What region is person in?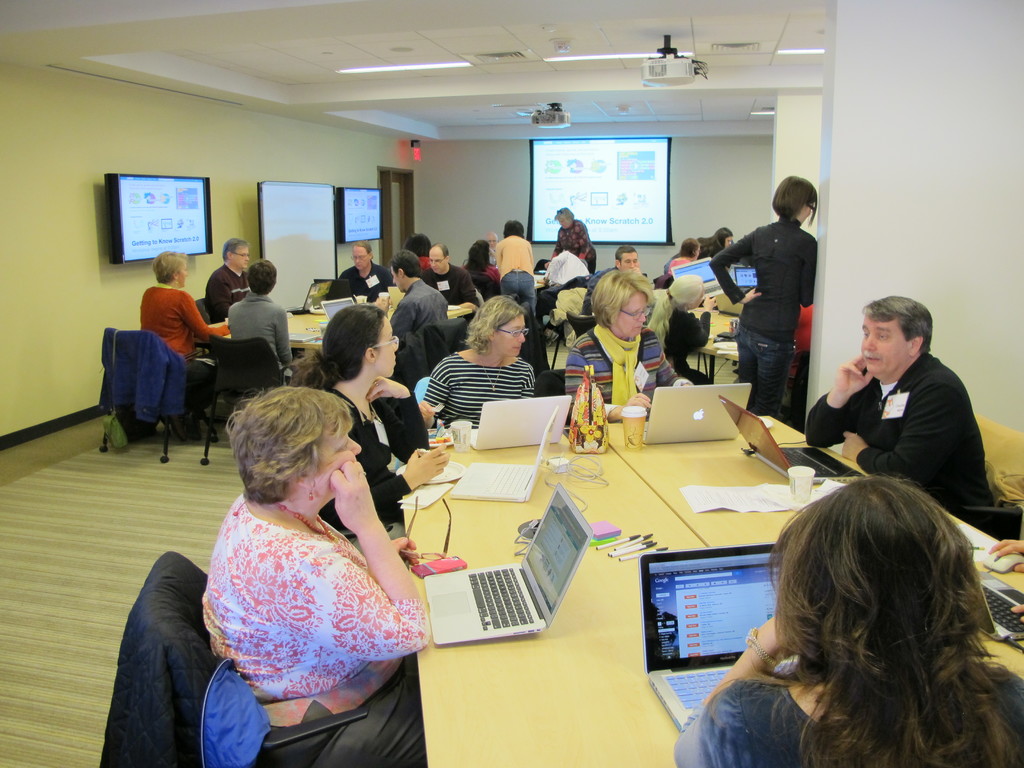
l=285, t=307, r=449, b=522.
